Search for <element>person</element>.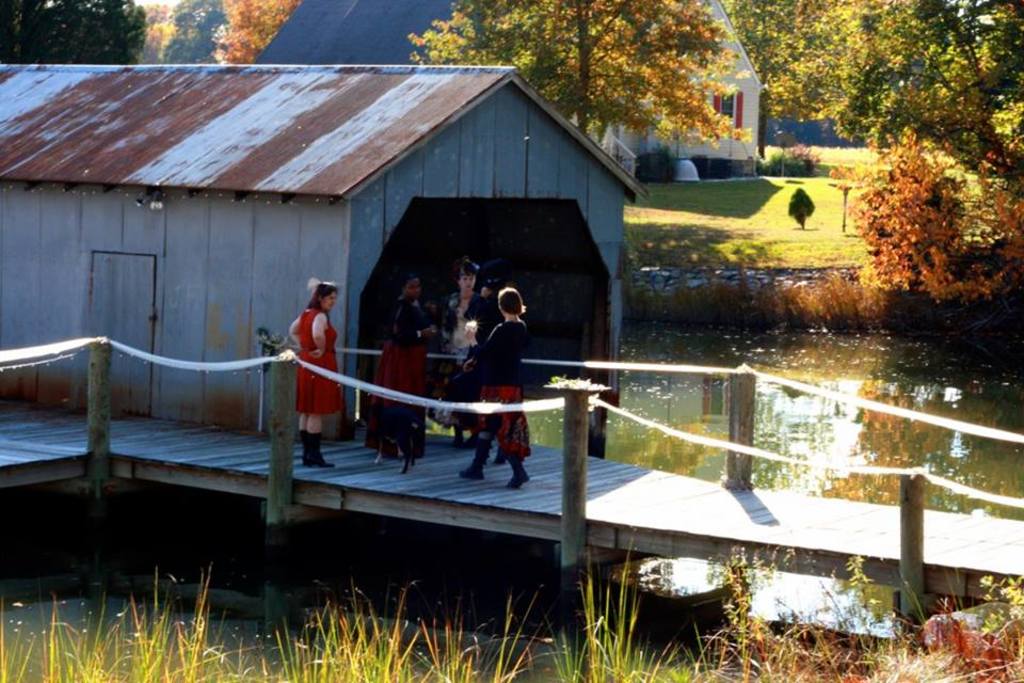
Found at l=283, t=283, r=339, b=462.
